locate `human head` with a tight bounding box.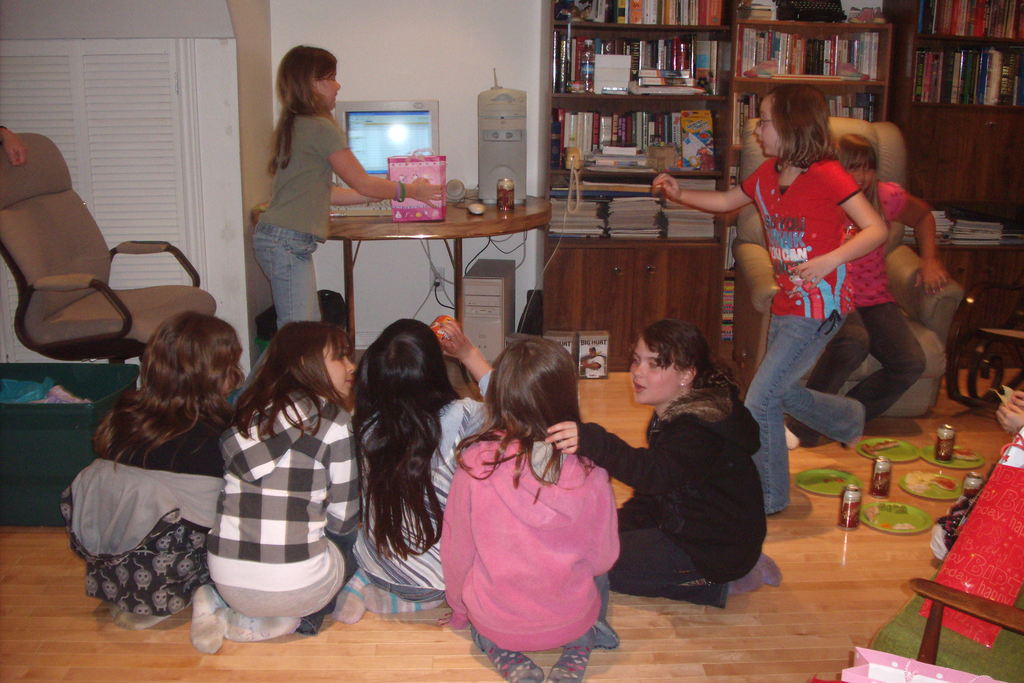
crop(751, 83, 831, 167).
